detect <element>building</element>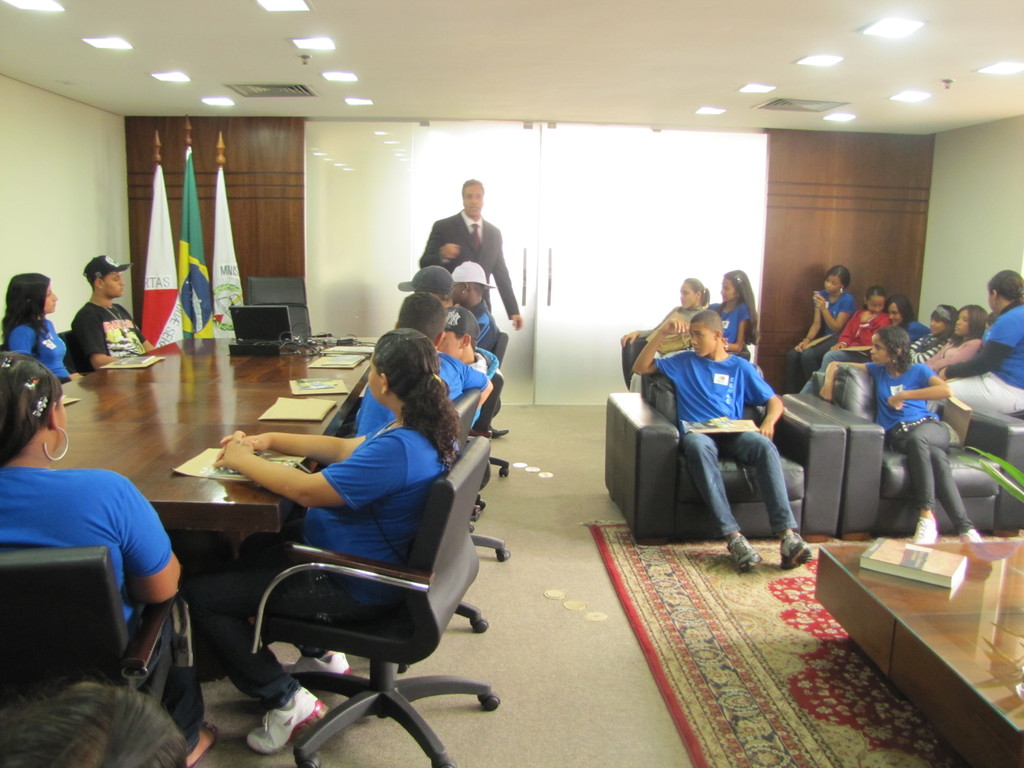
BBox(0, 0, 1023, 767)
